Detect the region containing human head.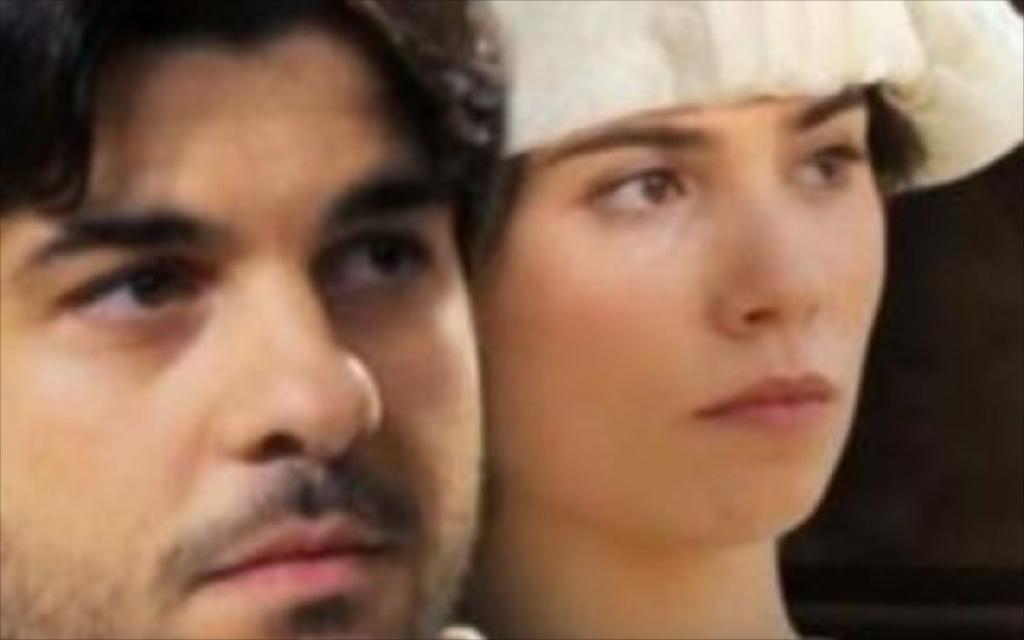
bbox(451, 0, 1022, 563).
